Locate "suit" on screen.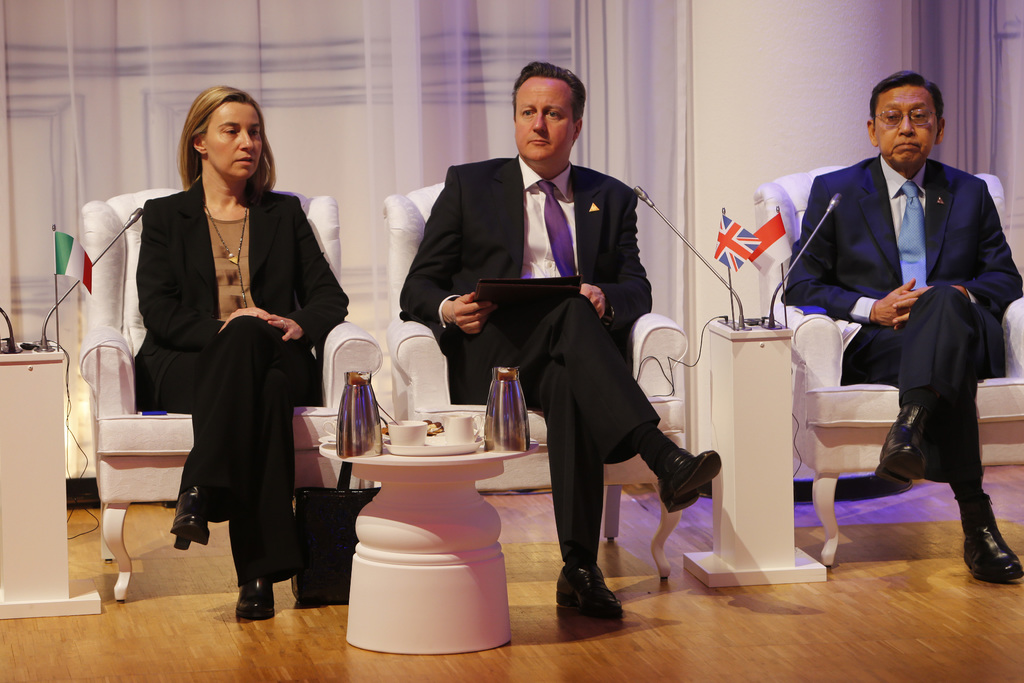
On screen at 783, 95, 1013, 543.
